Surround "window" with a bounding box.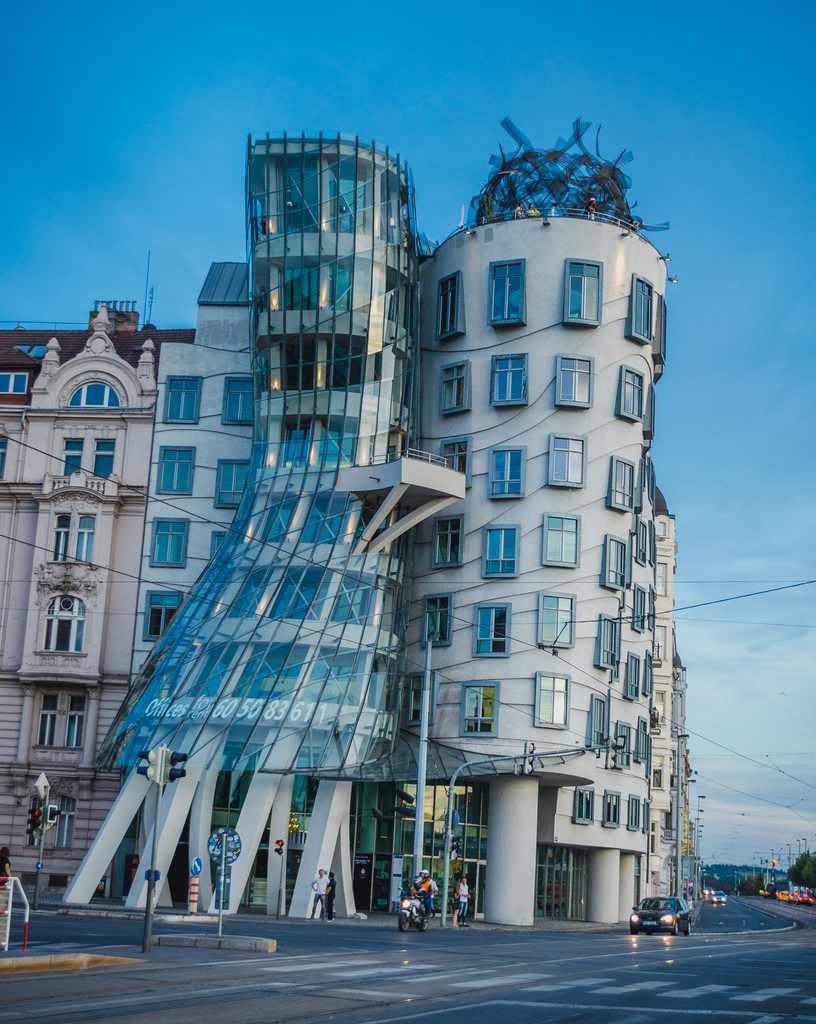
bbox=[437, 275, 464, 342].
